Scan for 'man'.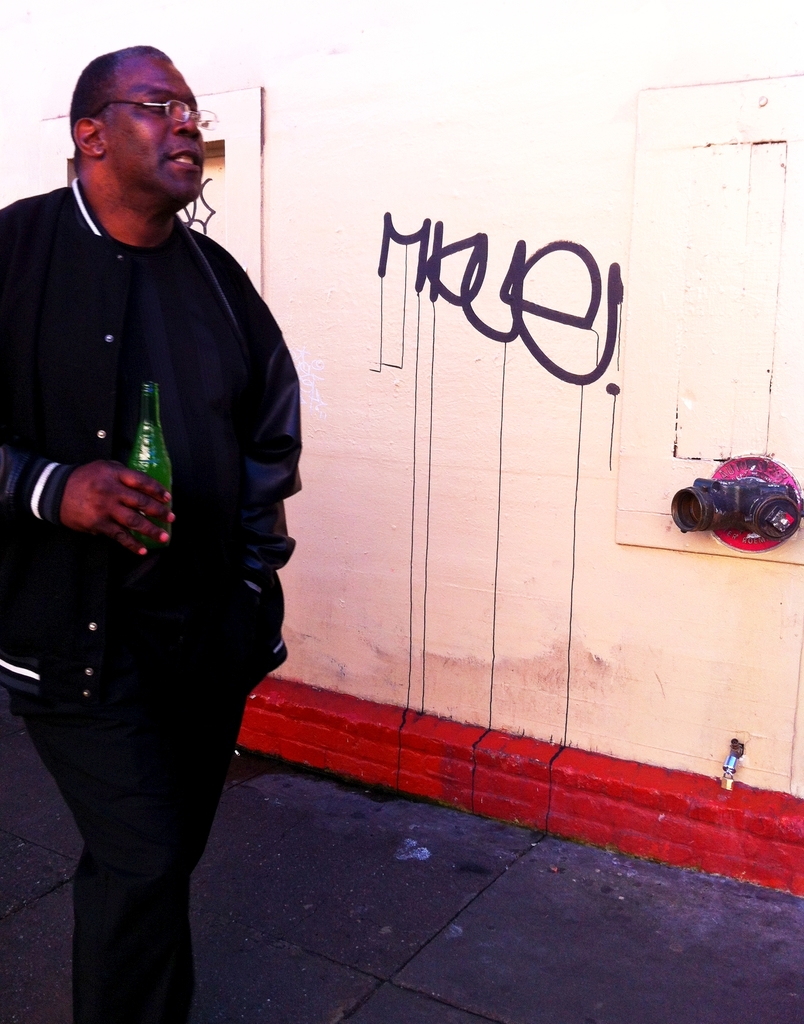
Scan result: bbox(20, 10, 310, 993).
